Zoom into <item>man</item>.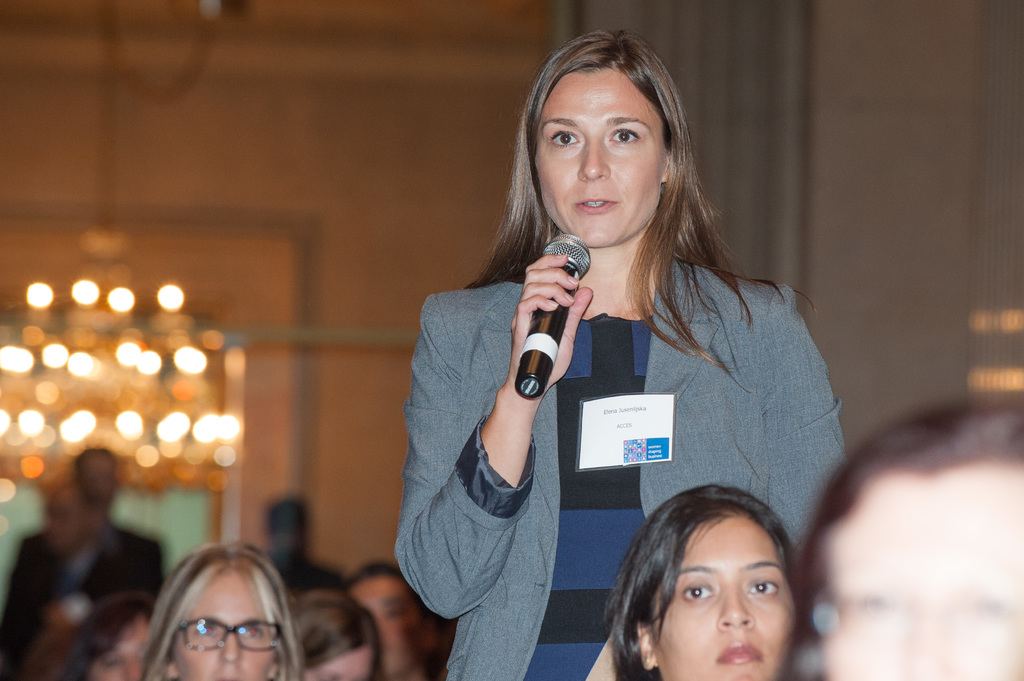
Zoom target: 255:494:344:602.
